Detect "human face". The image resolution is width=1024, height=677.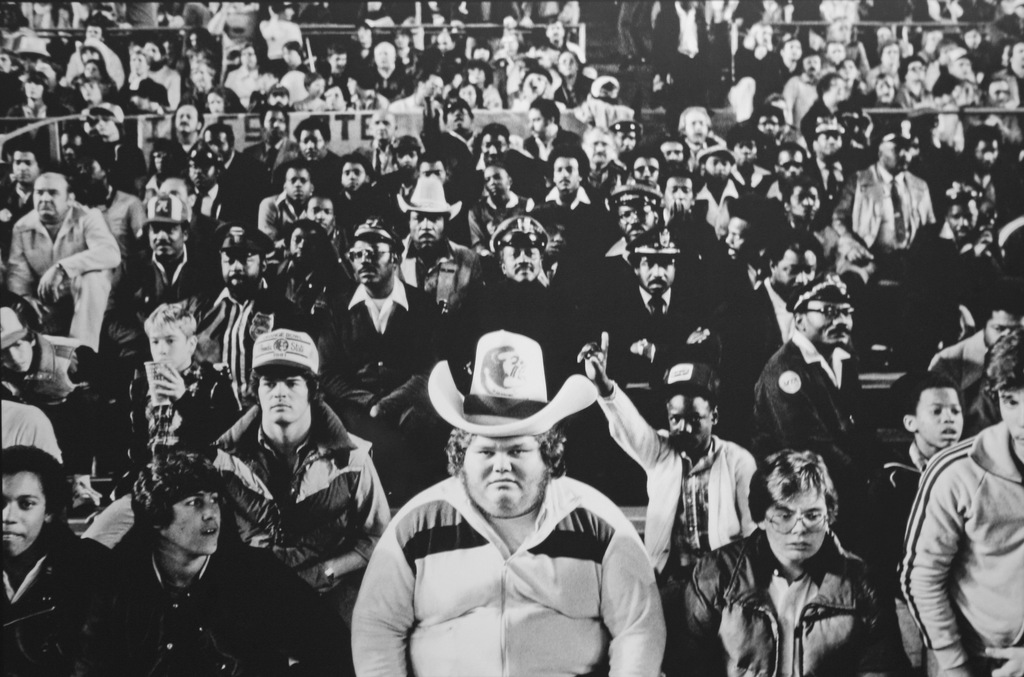
crop(981, 308, 1011, 343).
